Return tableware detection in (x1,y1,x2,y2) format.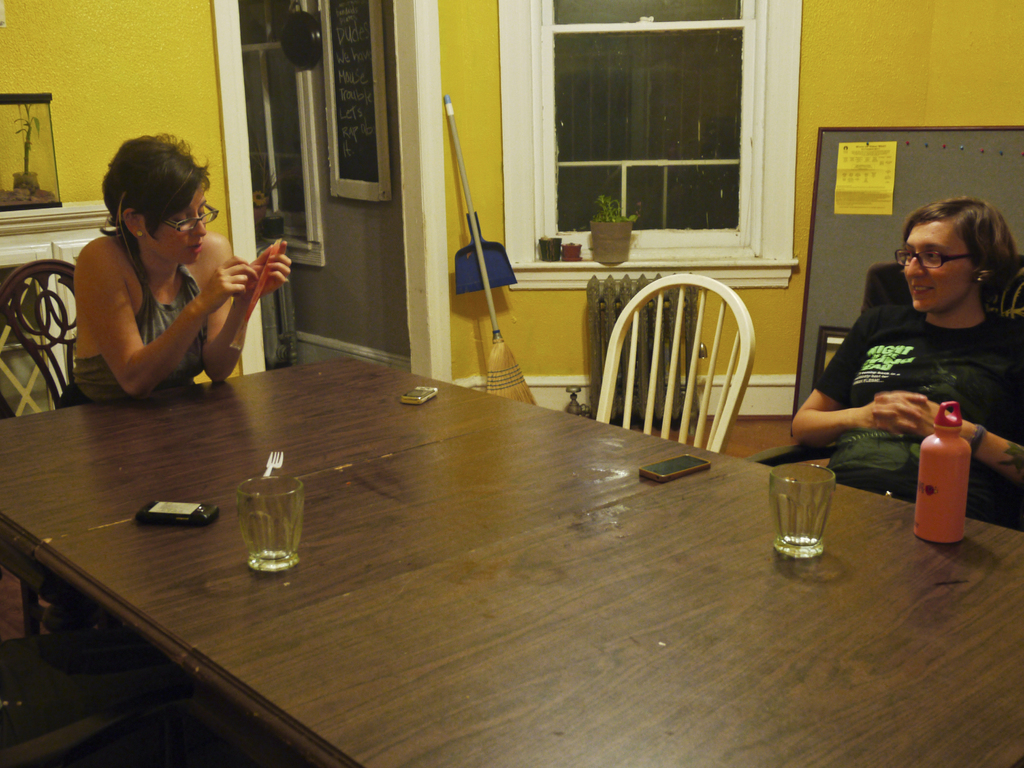
(224,468,300,584).
